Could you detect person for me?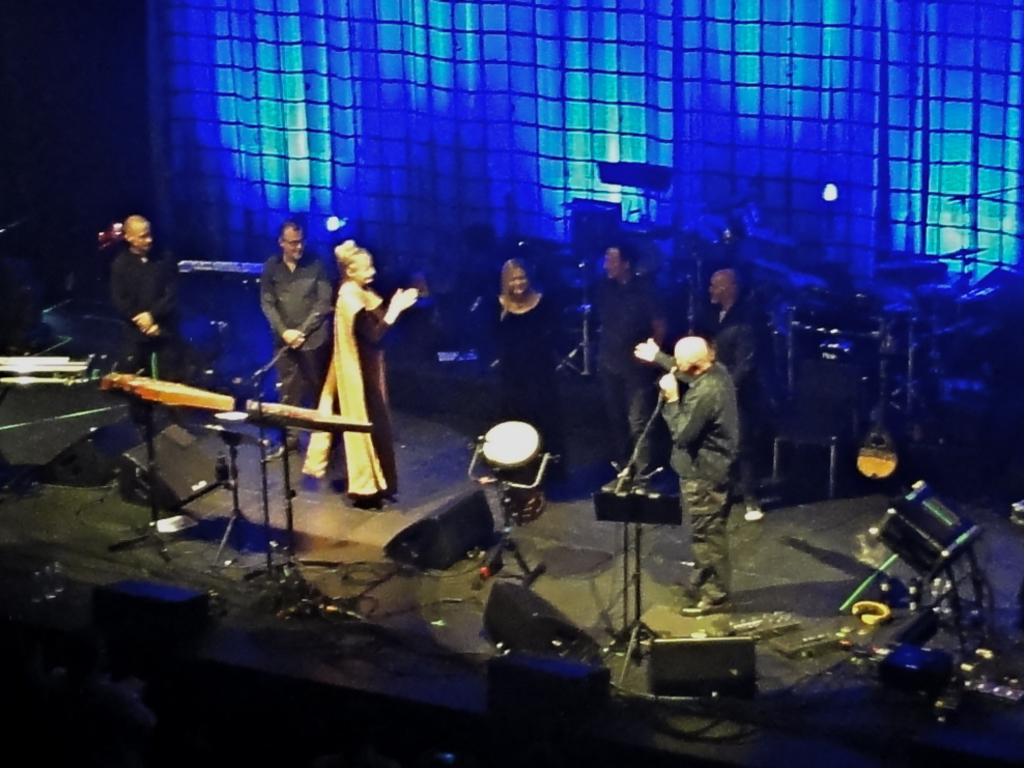
Detection result: (x1=106, y1=207, x2=182, y2=431).
